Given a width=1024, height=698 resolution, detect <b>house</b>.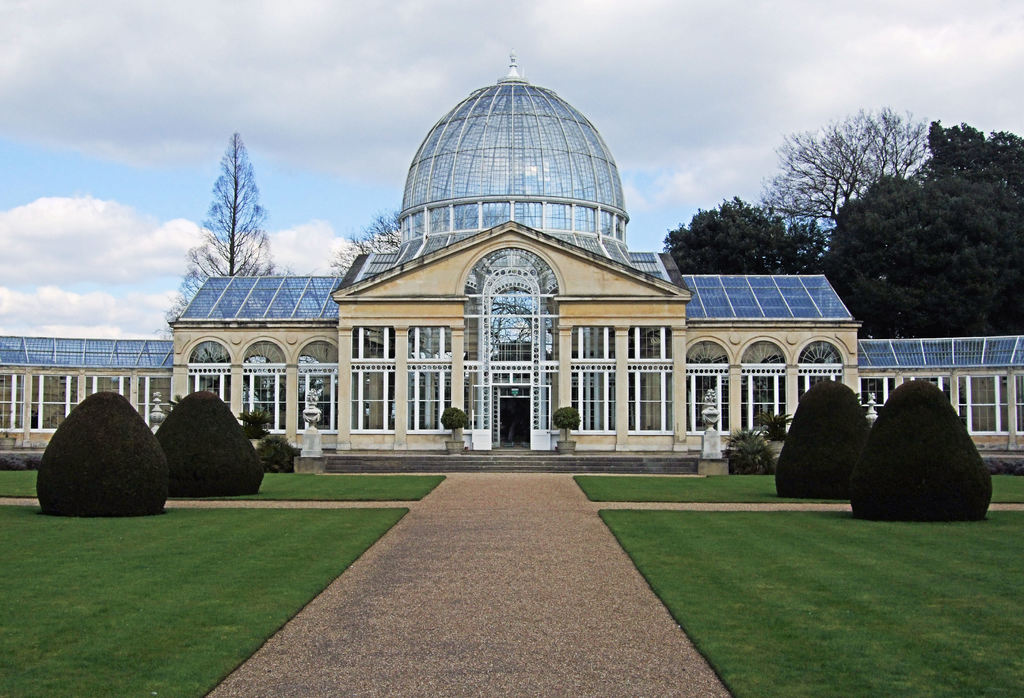
x1=177 y1=49 x2=860 y2=455.
